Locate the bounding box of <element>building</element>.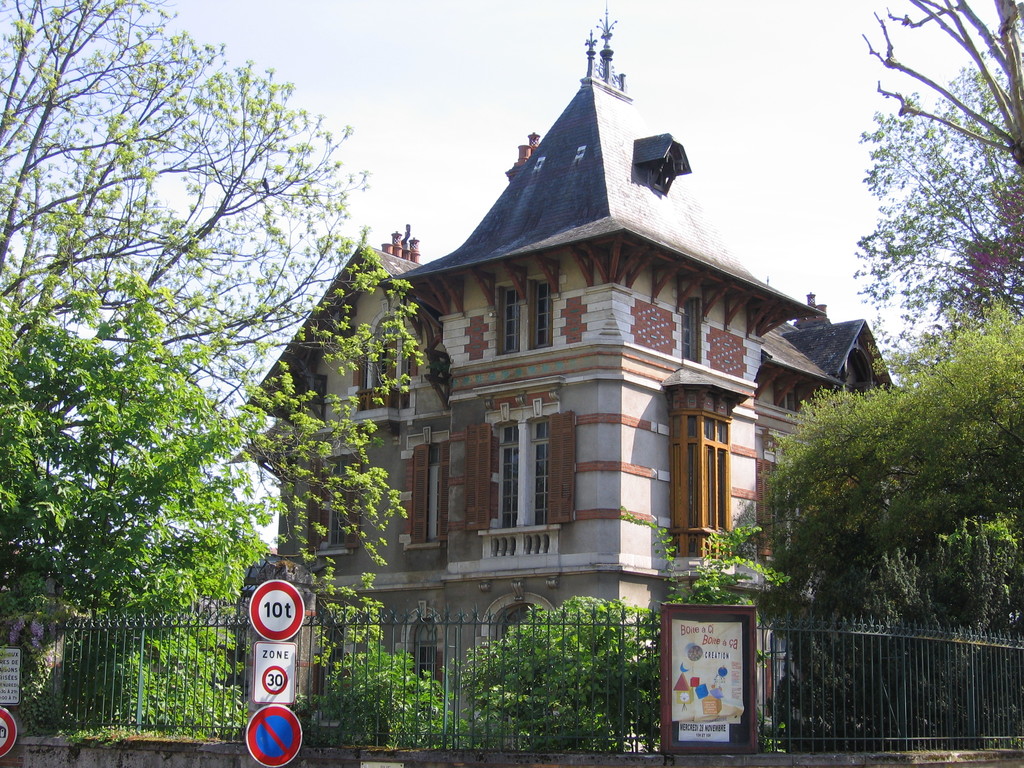
Bounding box: [220,0,911,748].
